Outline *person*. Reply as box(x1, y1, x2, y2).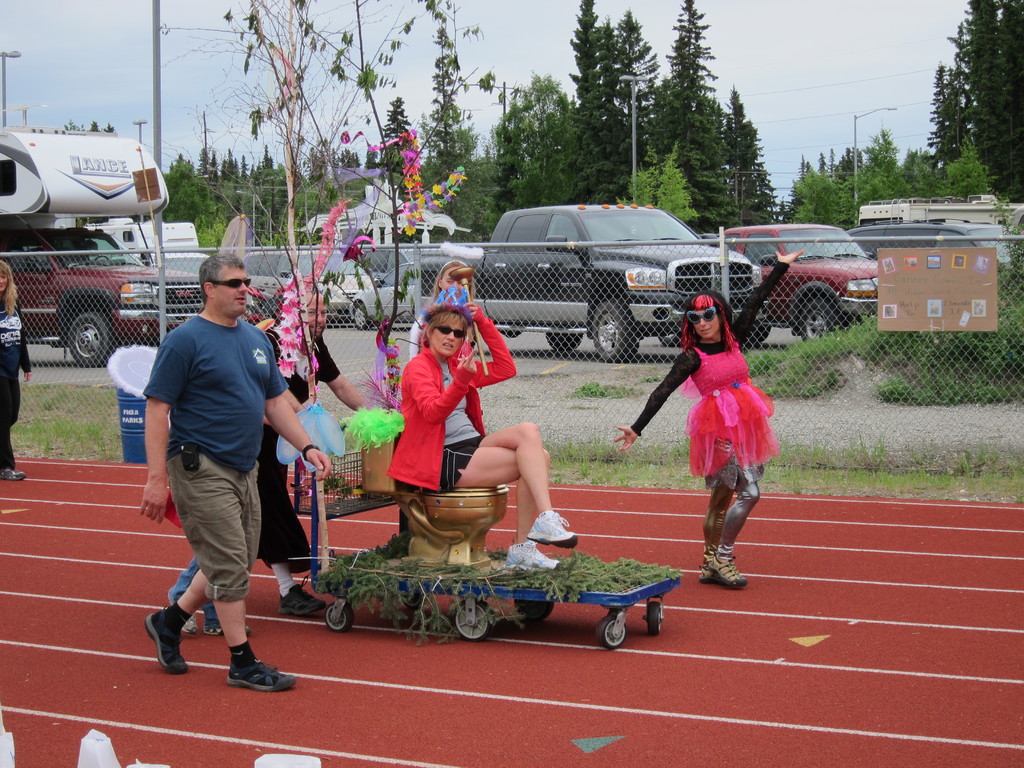
box(387, 302, 578, 570).
